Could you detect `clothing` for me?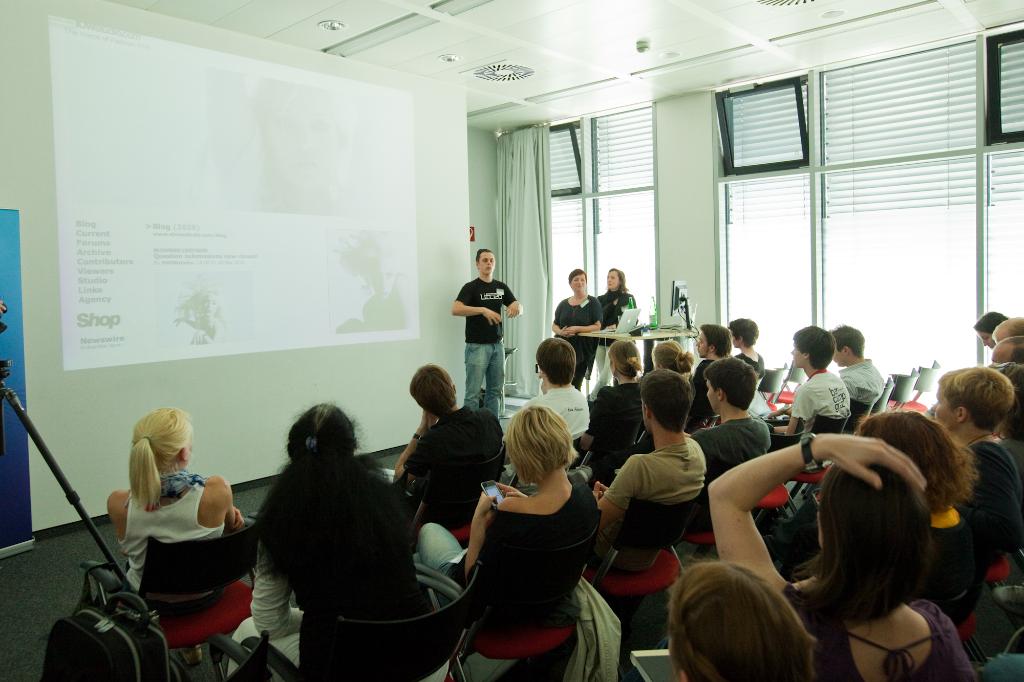
Detection result: 691/414/780/478.
